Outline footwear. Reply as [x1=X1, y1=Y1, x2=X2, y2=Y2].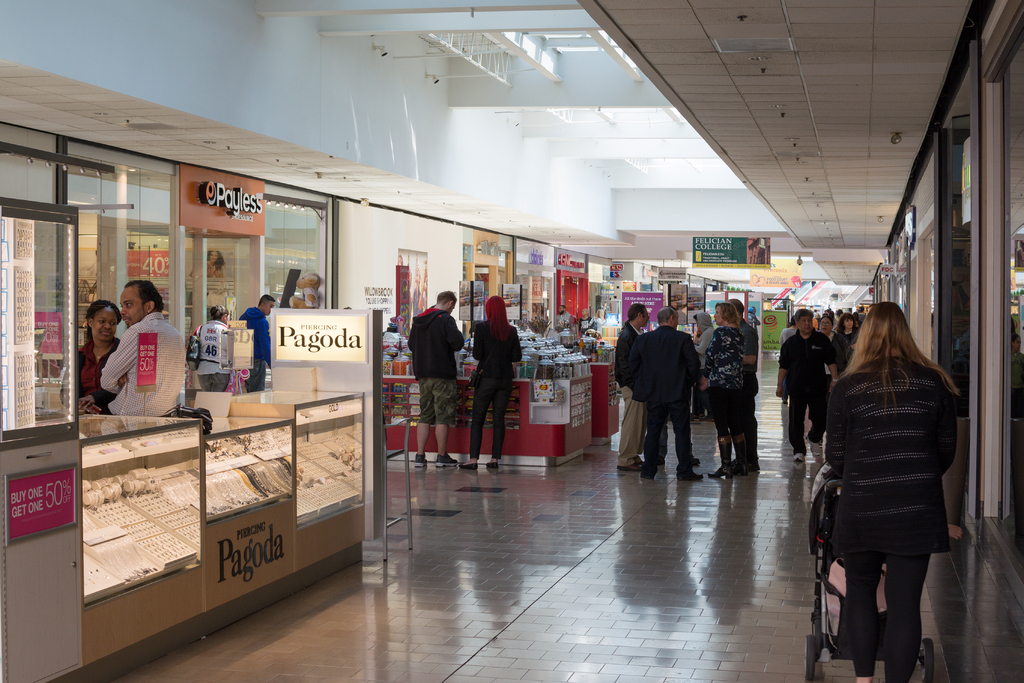
[x1=456, y1=460, x2=481, y2=470].
